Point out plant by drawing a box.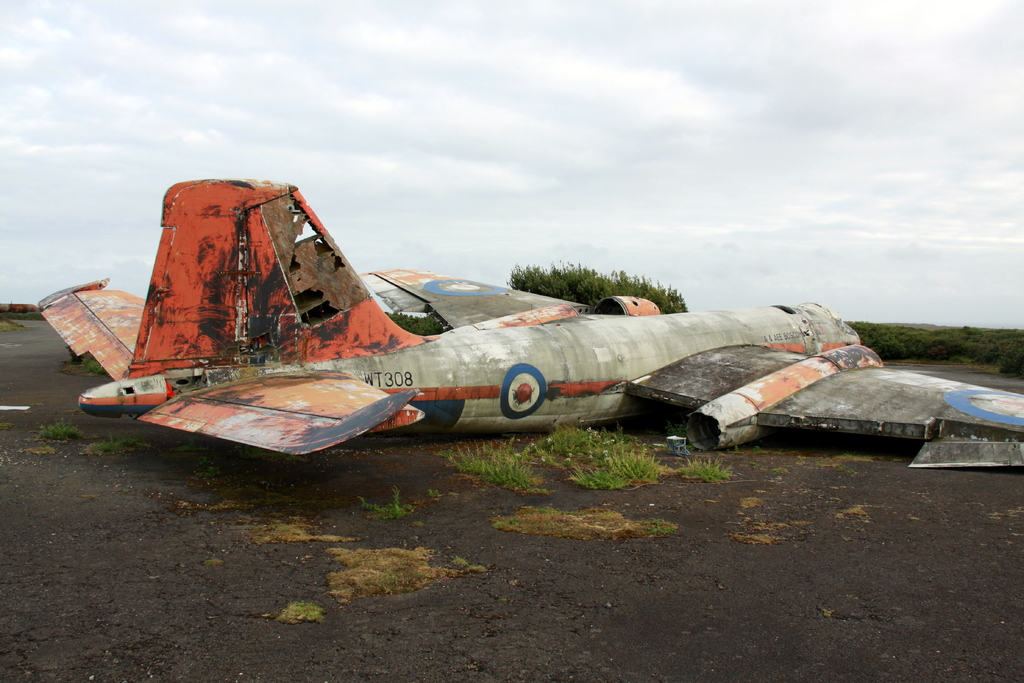
box(986, 342, 1023, 382).
